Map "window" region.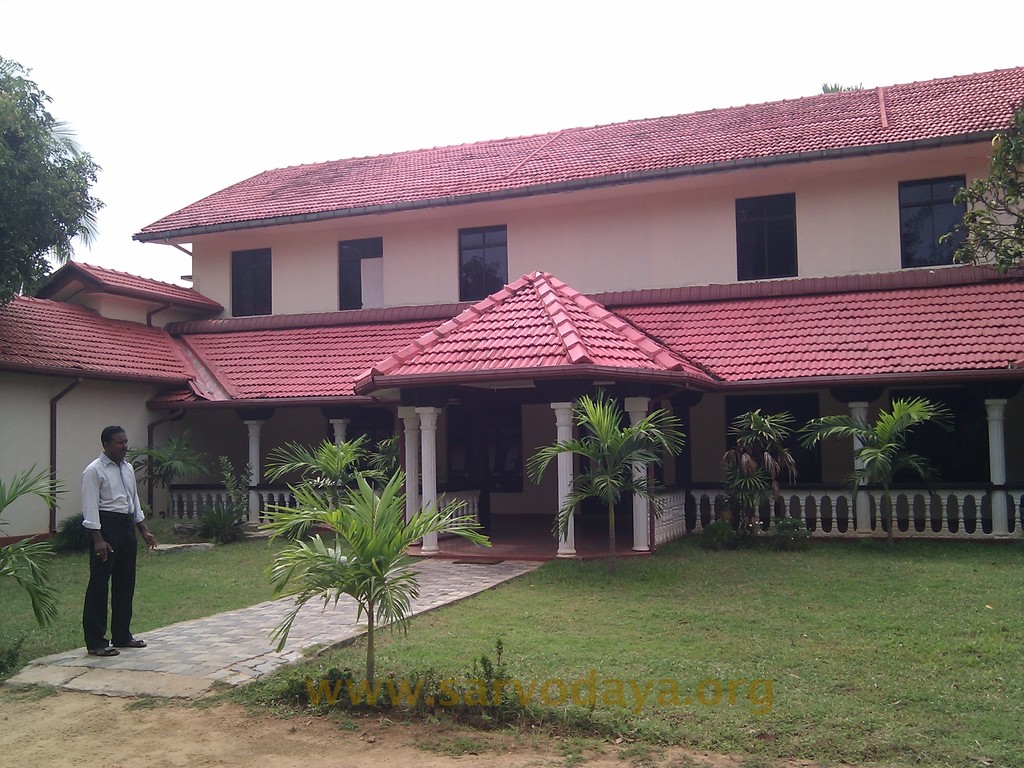
Mapped to (445, 404, 521, 490).
